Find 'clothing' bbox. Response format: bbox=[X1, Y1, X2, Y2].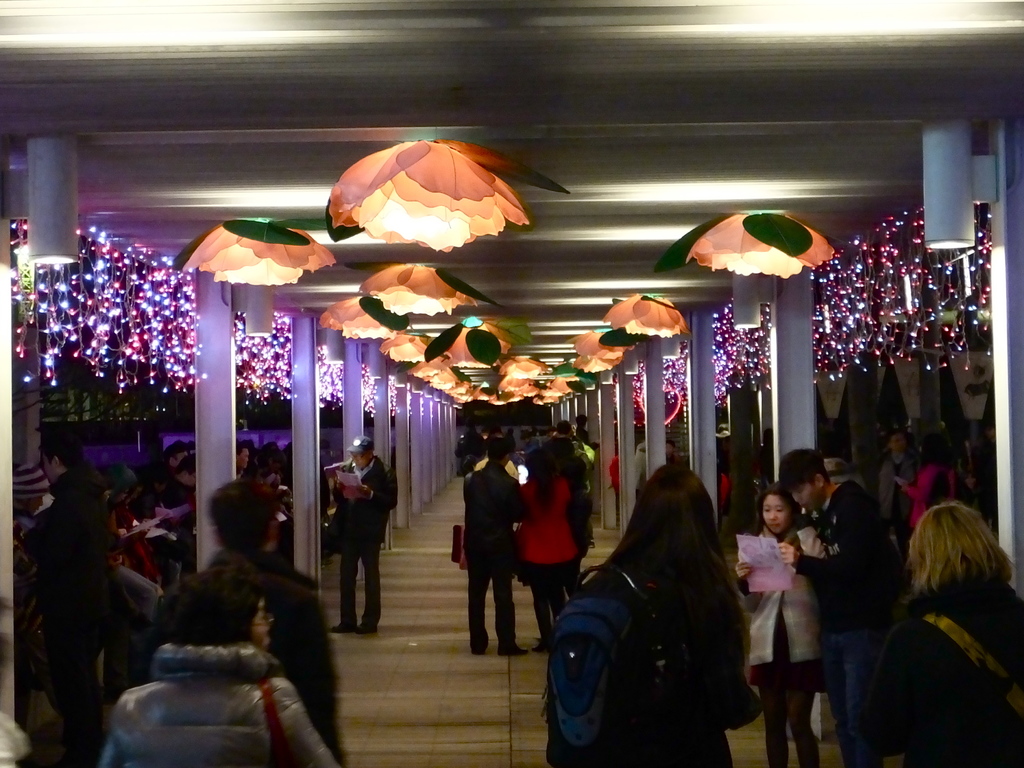
bbox=[100, 634, 338, 767].
